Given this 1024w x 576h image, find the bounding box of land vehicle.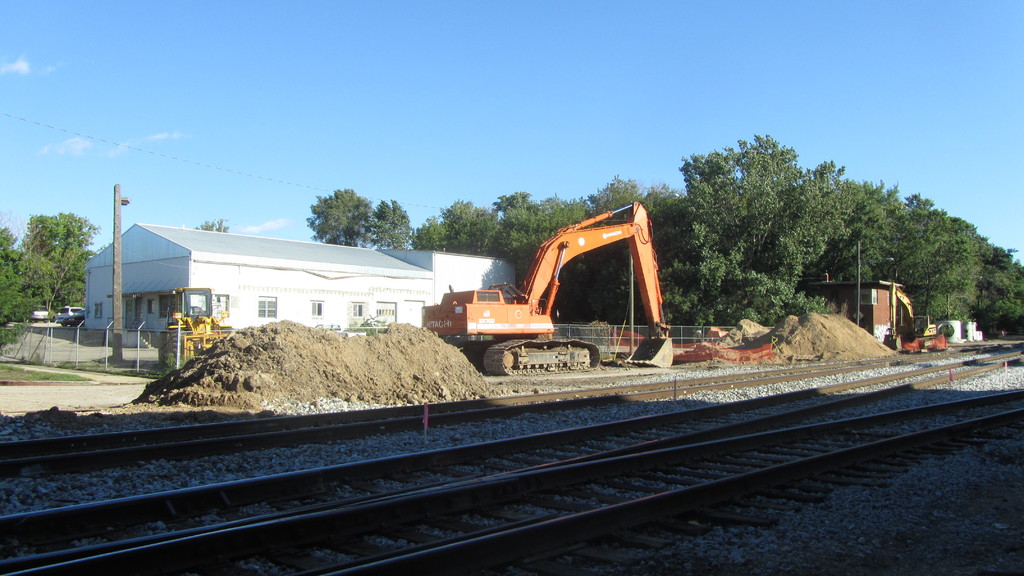
bbox=[61, 312, 84, 324].
